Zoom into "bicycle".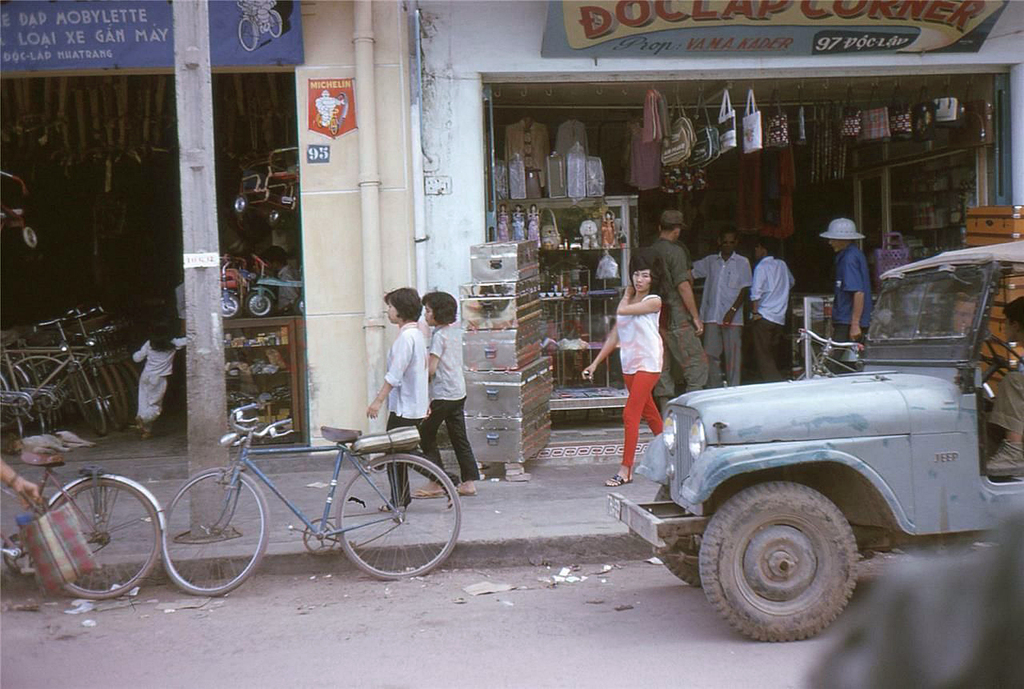
Zoom target: detection(216, 254, 252, 323).
